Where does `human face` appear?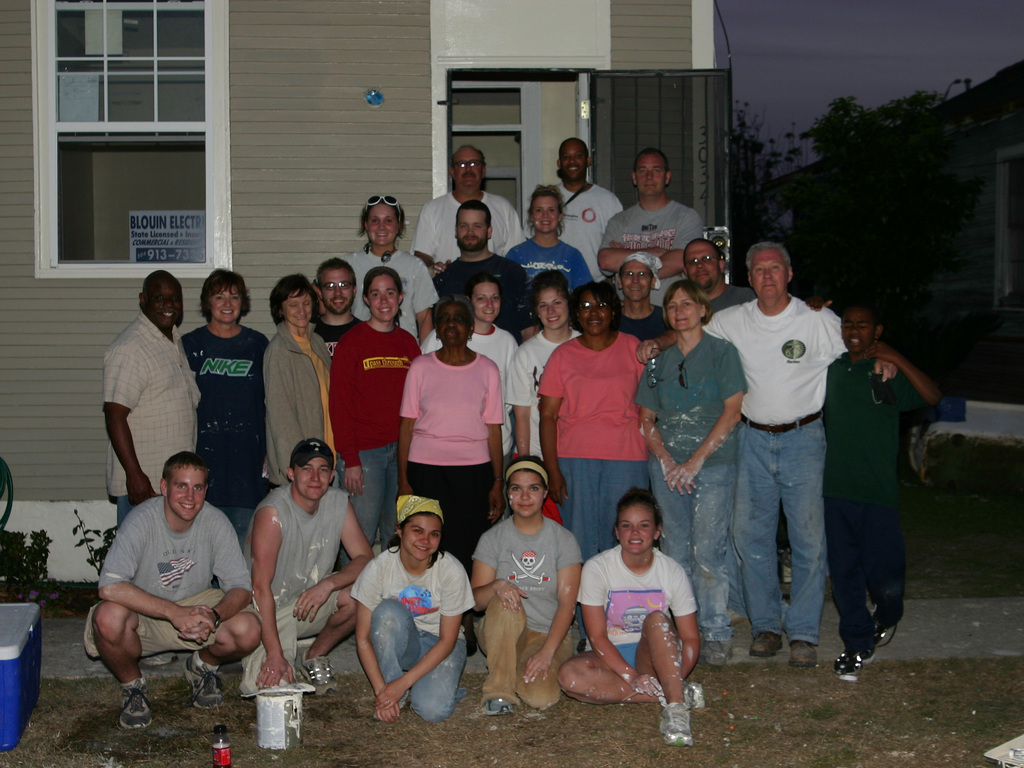
Appears at region(619, 262, 649, 300).
